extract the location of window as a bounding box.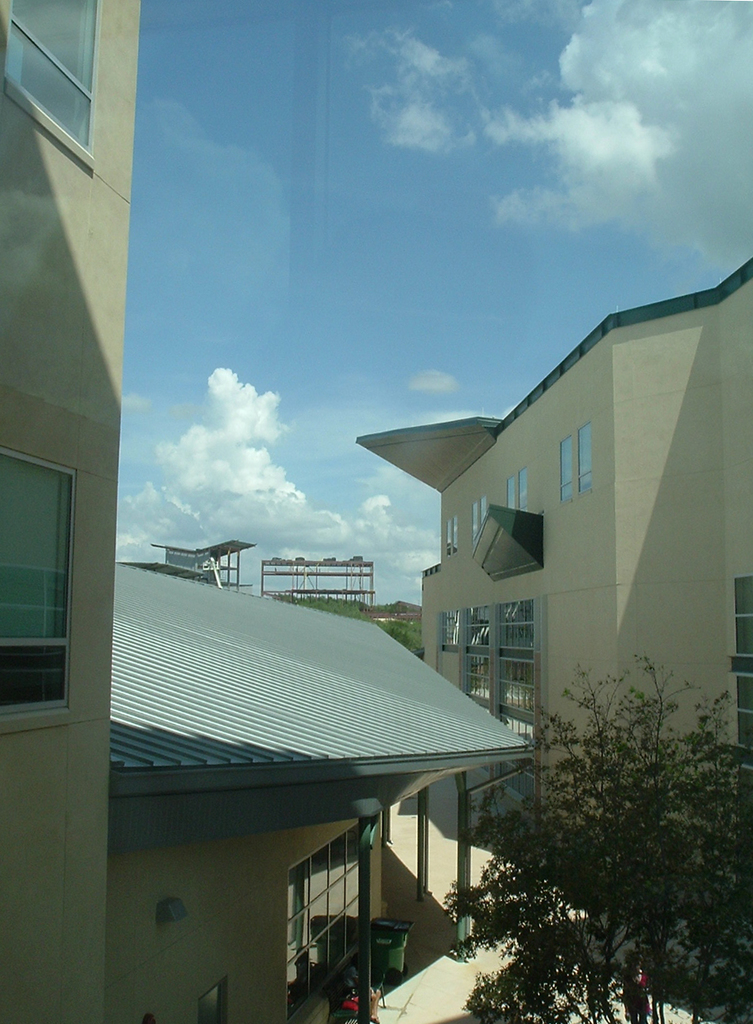
Rect(500, 662, 539, 714).
